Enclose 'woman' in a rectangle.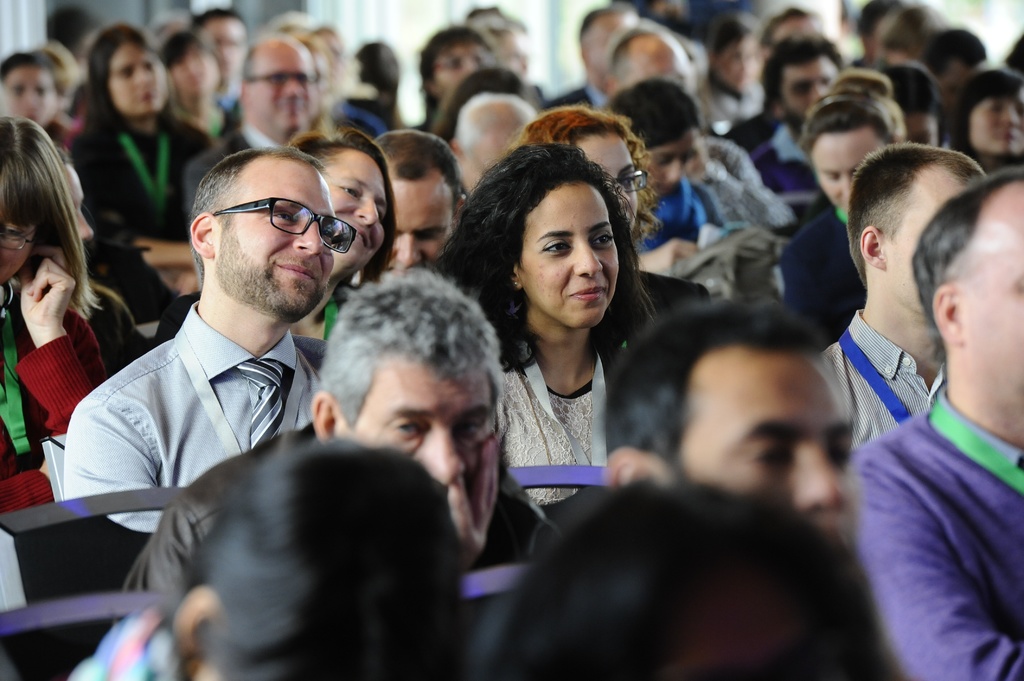
65,23,216,326.
